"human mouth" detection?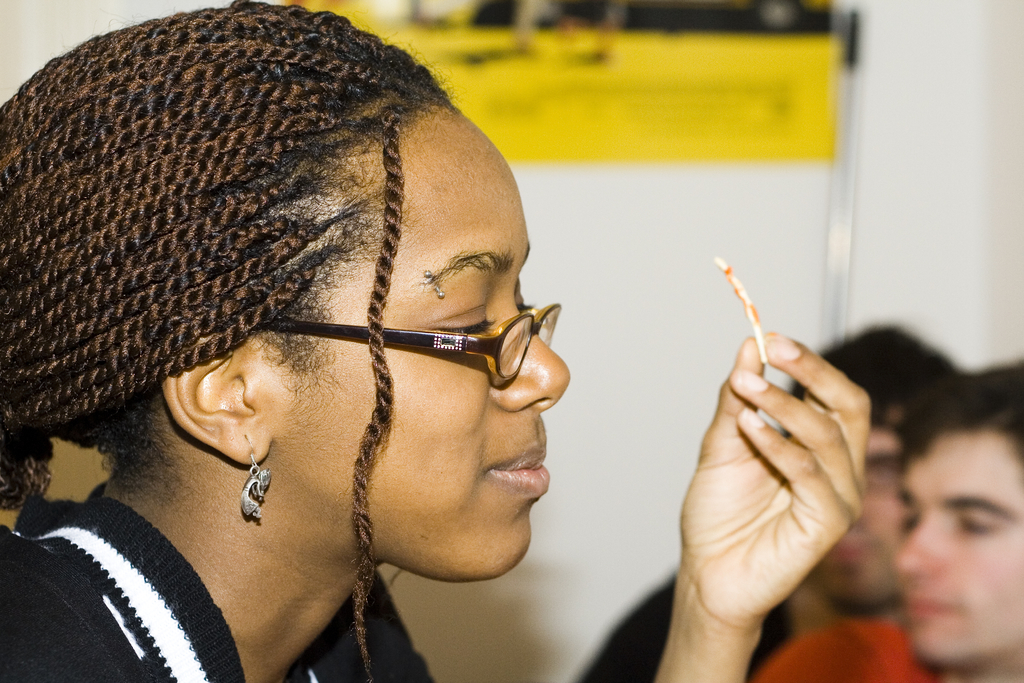
Rect(822, 537, 870, 572)
